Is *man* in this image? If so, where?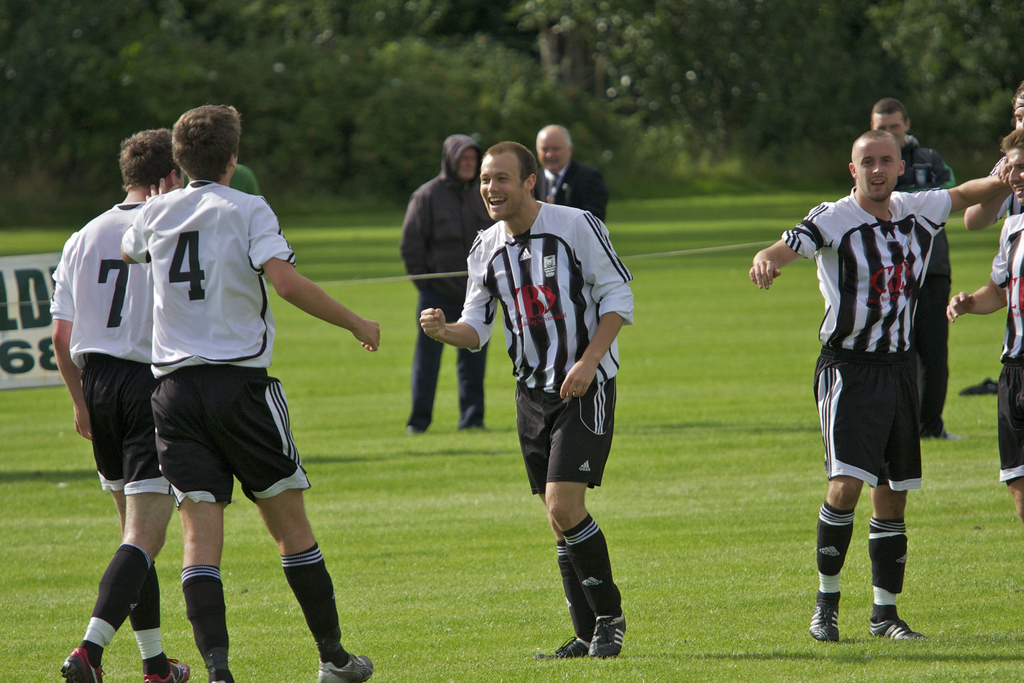
Yes, at [945, 127, 1023, 522].
